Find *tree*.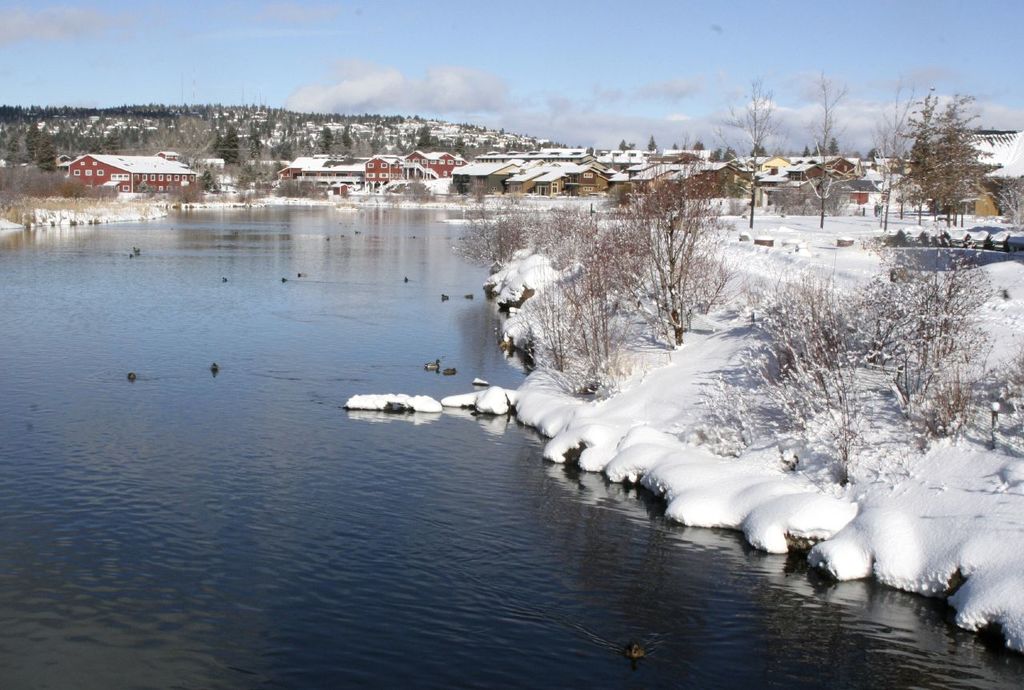
[803, 72, 854, 226].
